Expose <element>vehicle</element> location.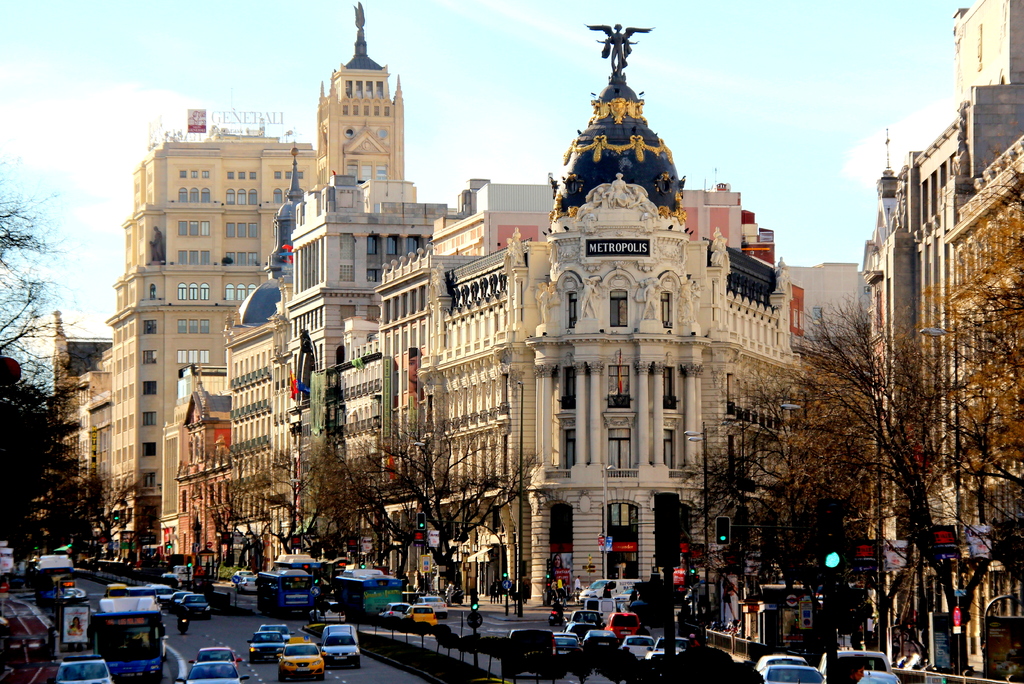
Exposed at [x1=551, y1=631, x2=581, y2=663].
